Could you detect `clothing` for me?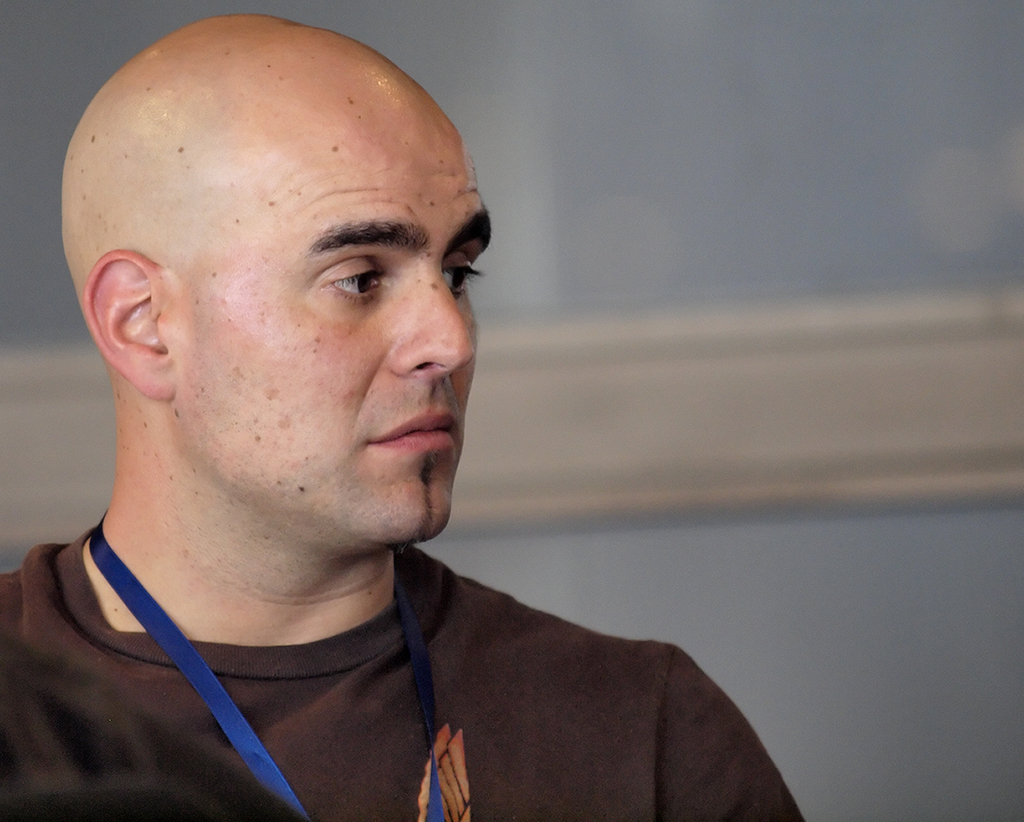
Detection result: (x1=0, y1=503, x2=799, y2=806).
